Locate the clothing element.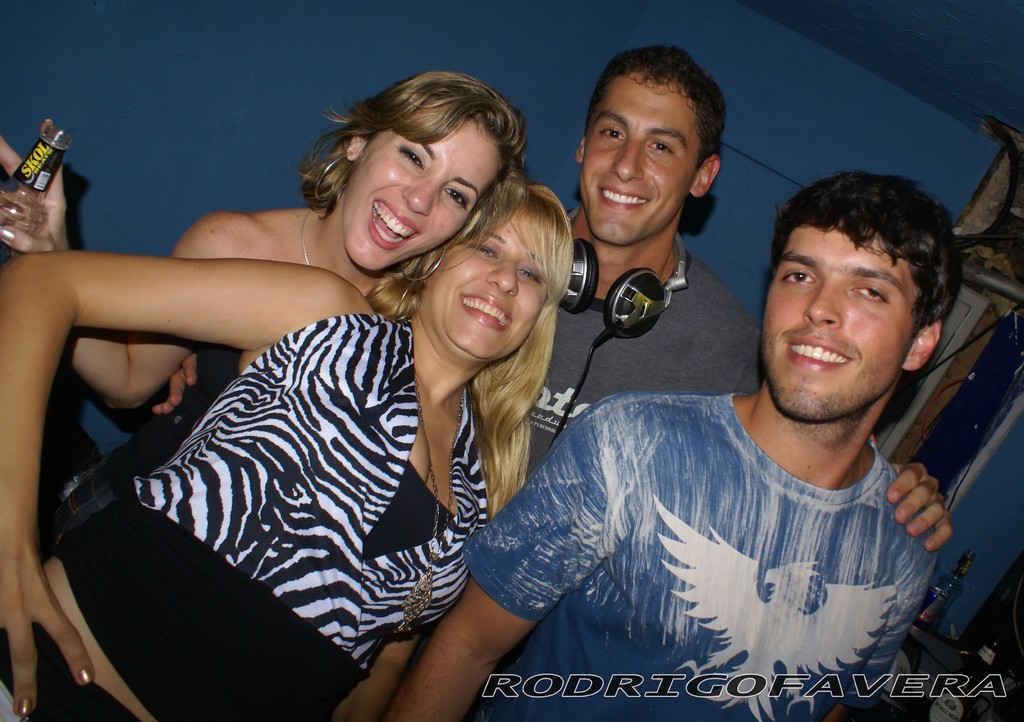
Element bbox: <box>60,193,498,721</box>.
